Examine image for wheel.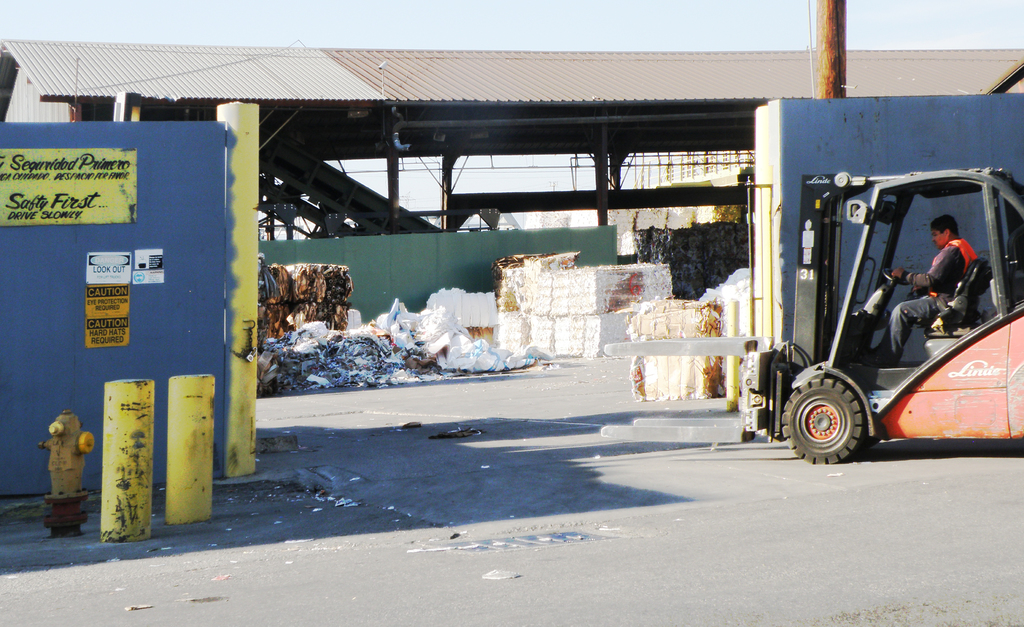
Examination result: (778,371,860,463).
